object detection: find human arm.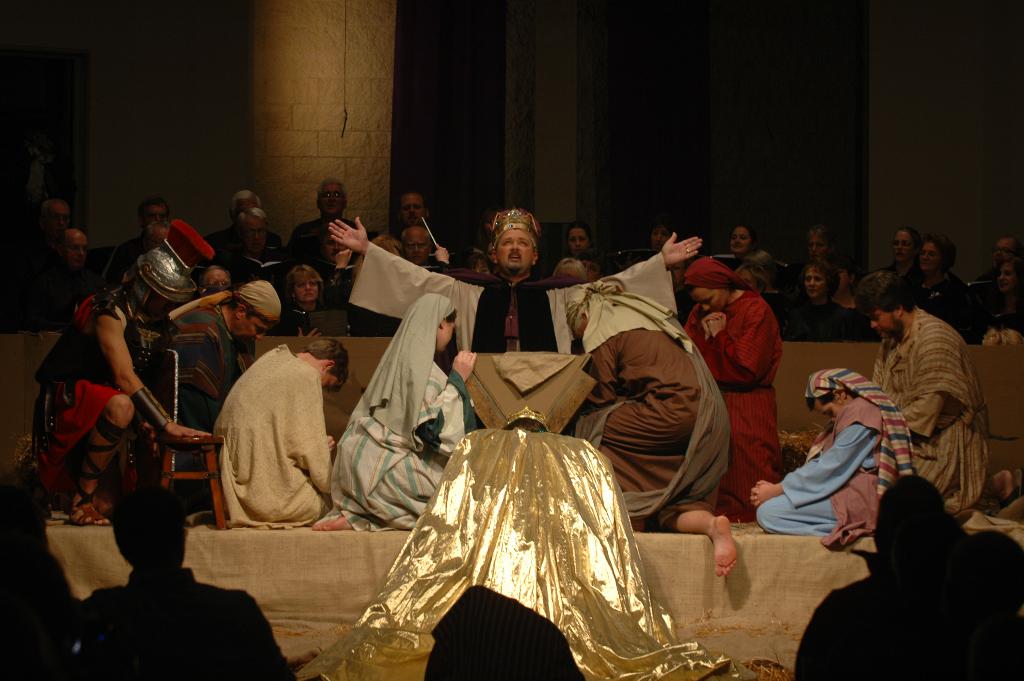
<bbox>180, 325, 209, 431</bbox>.
